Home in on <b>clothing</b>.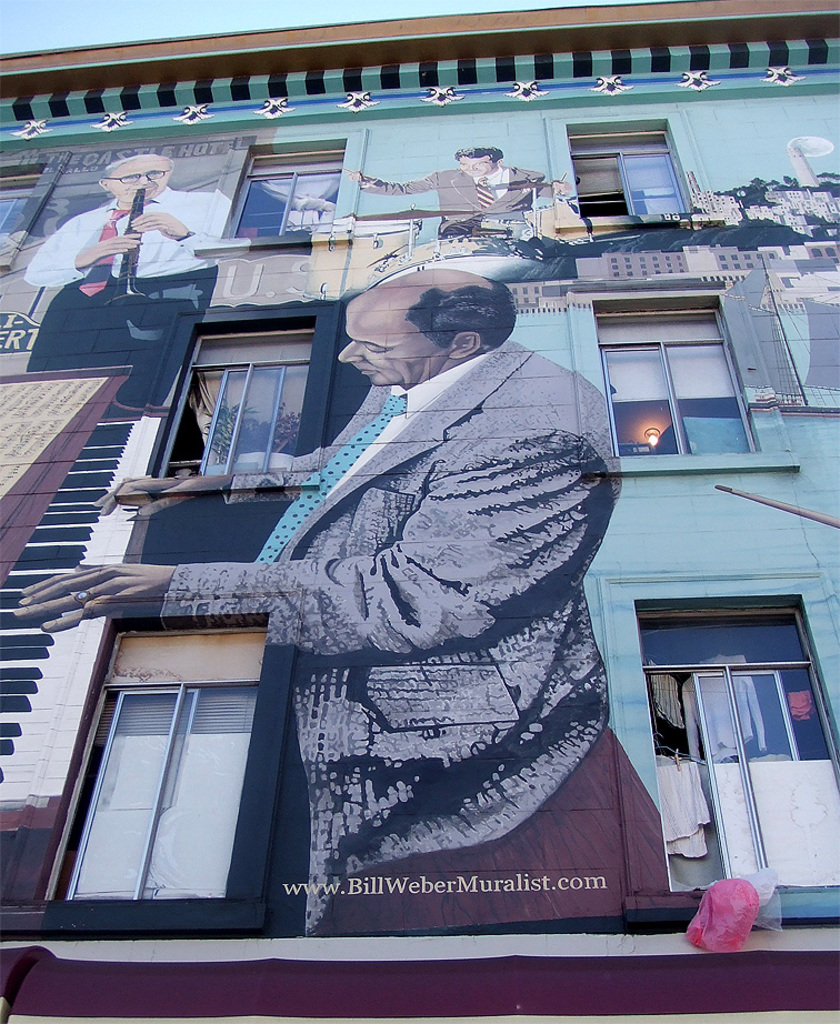
Homed in at pyautogui.locateOnScreen(19, 187, 233, 409).
